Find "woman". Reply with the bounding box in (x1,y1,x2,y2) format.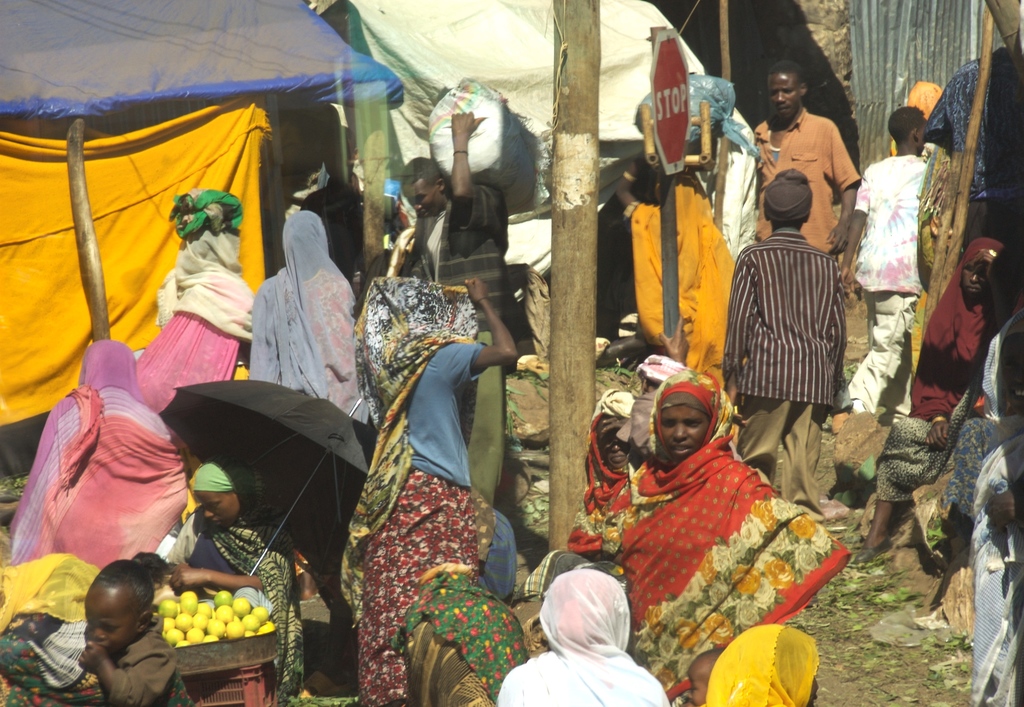
(561,386,652,564).
